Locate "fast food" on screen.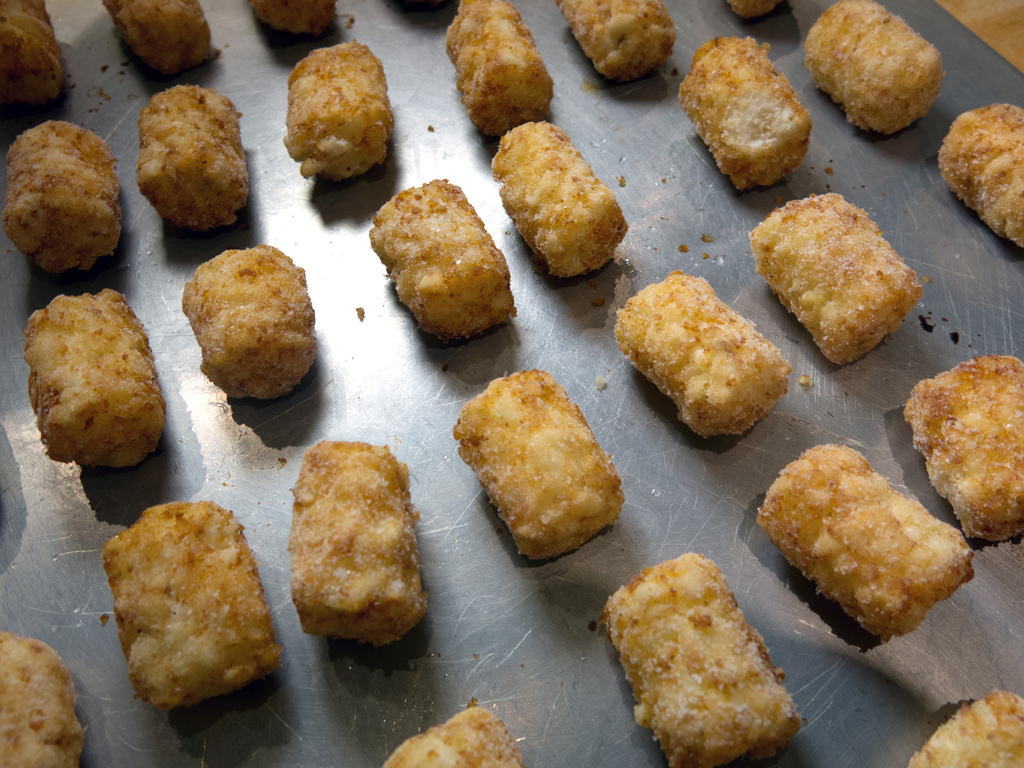
On screen at x1=88 y1=0 x2=216 y2=74.
